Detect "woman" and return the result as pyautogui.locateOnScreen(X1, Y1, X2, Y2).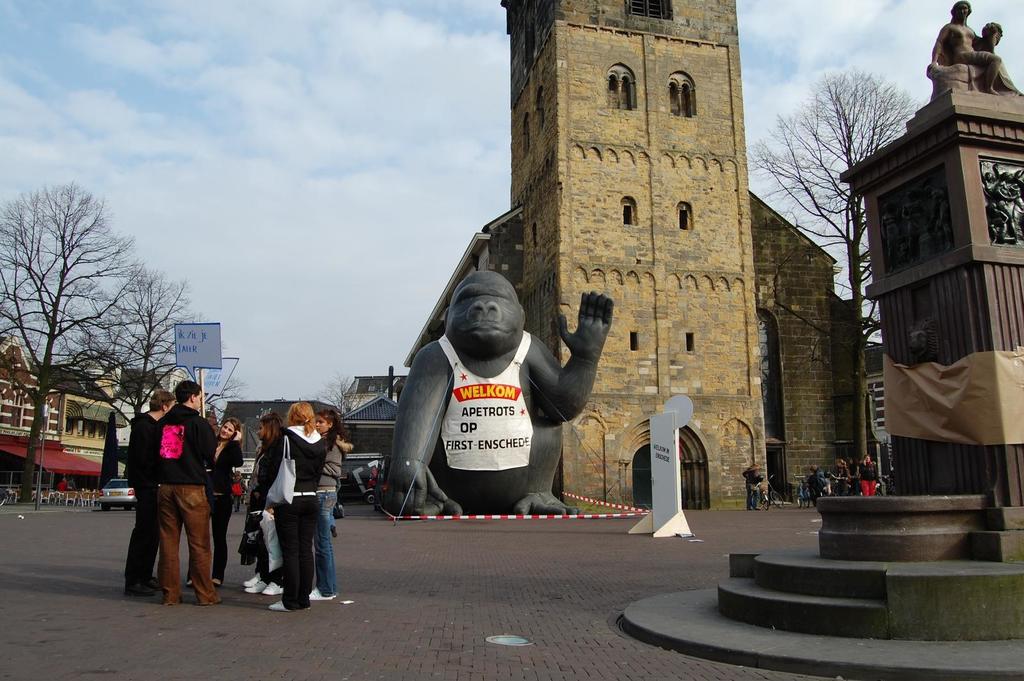
pyautogui.locateOnScreen(186, 418, 250, 585).
